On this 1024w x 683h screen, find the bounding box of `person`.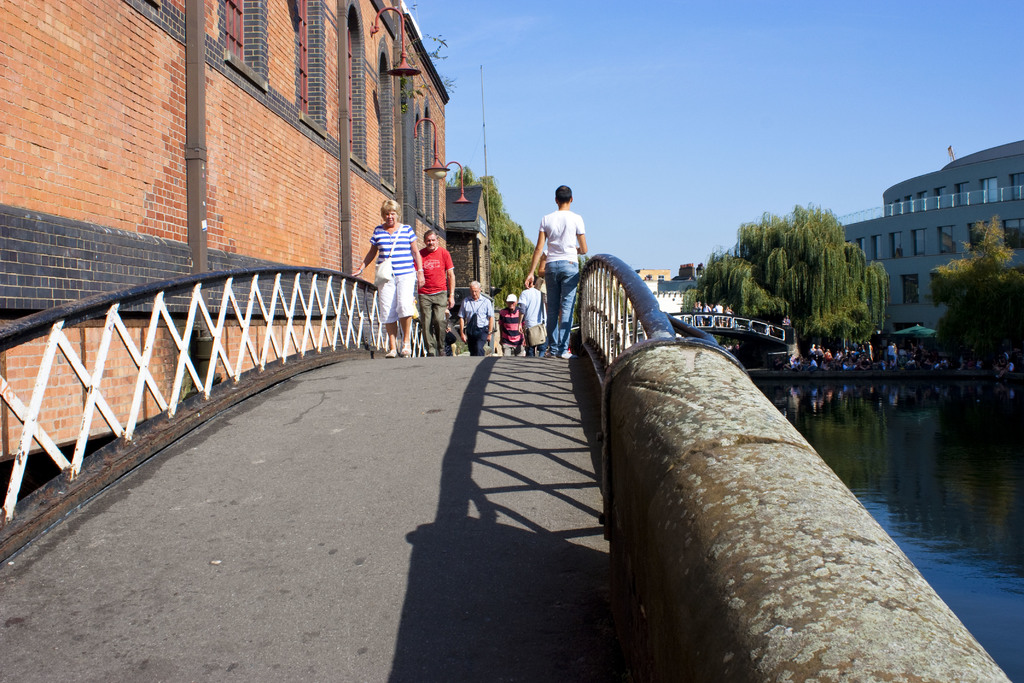
Bounding box: box=[445, 326, 454, 354].
